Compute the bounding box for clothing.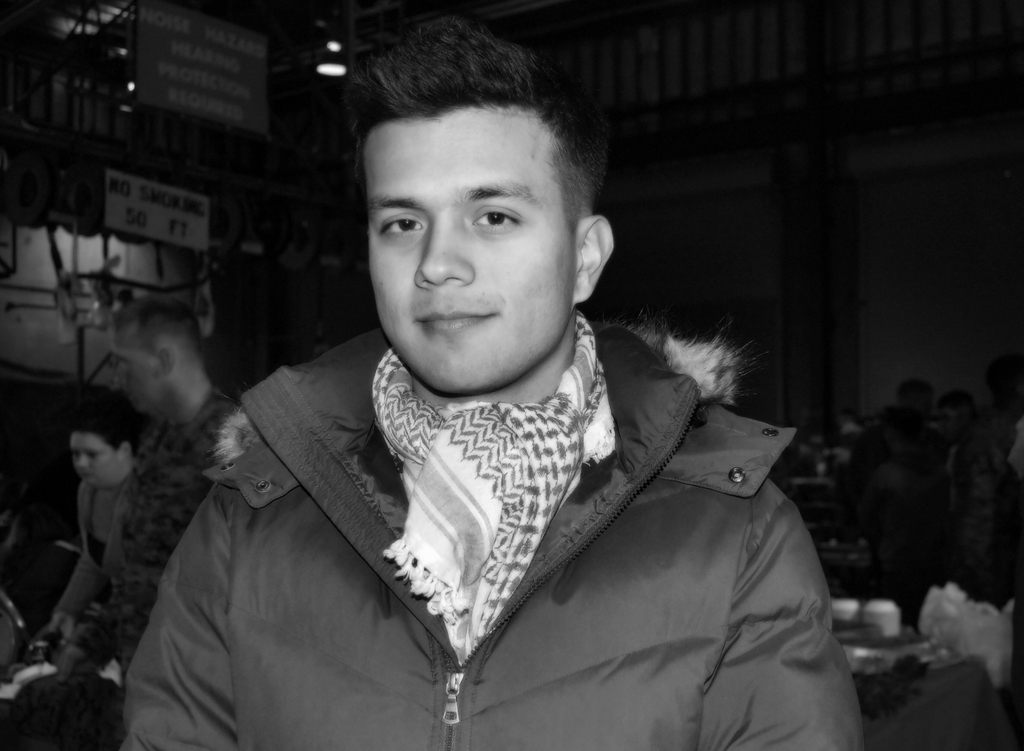
(x1=115, y1=319, x2=861, y2=750).
